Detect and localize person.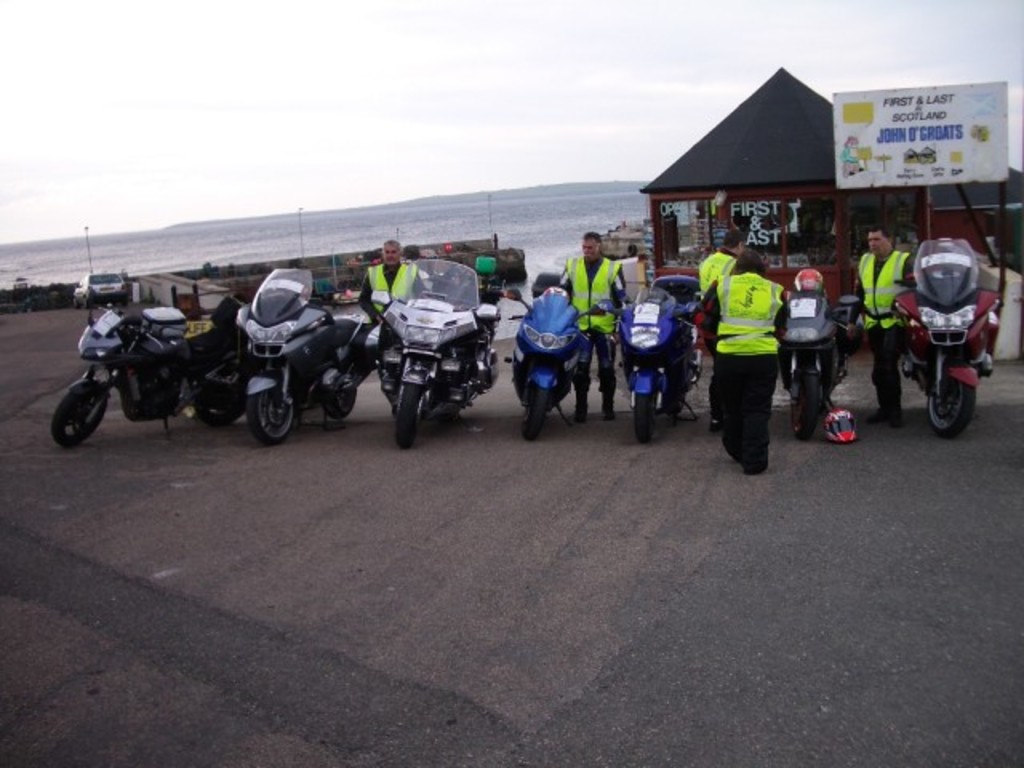
Localized at [x1=704, y1=248, x2=786, y2=469].
